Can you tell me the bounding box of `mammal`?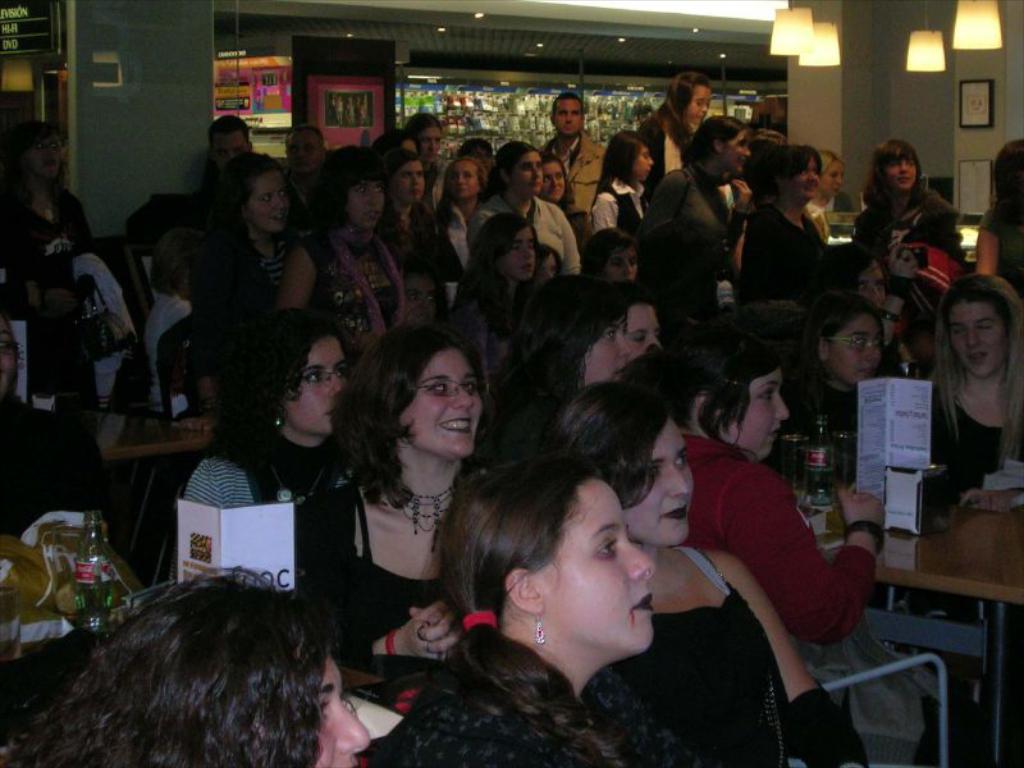
552, 372, 872, 767.
